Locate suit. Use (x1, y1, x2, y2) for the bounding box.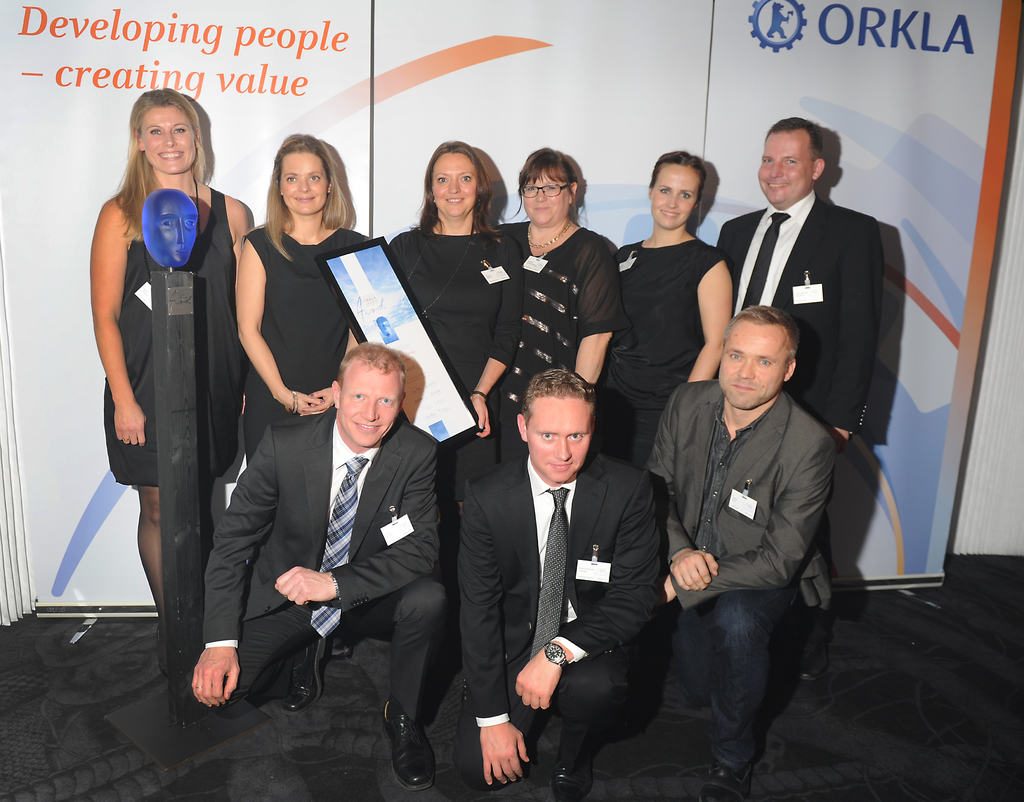
(719, 192, 886, 643).
